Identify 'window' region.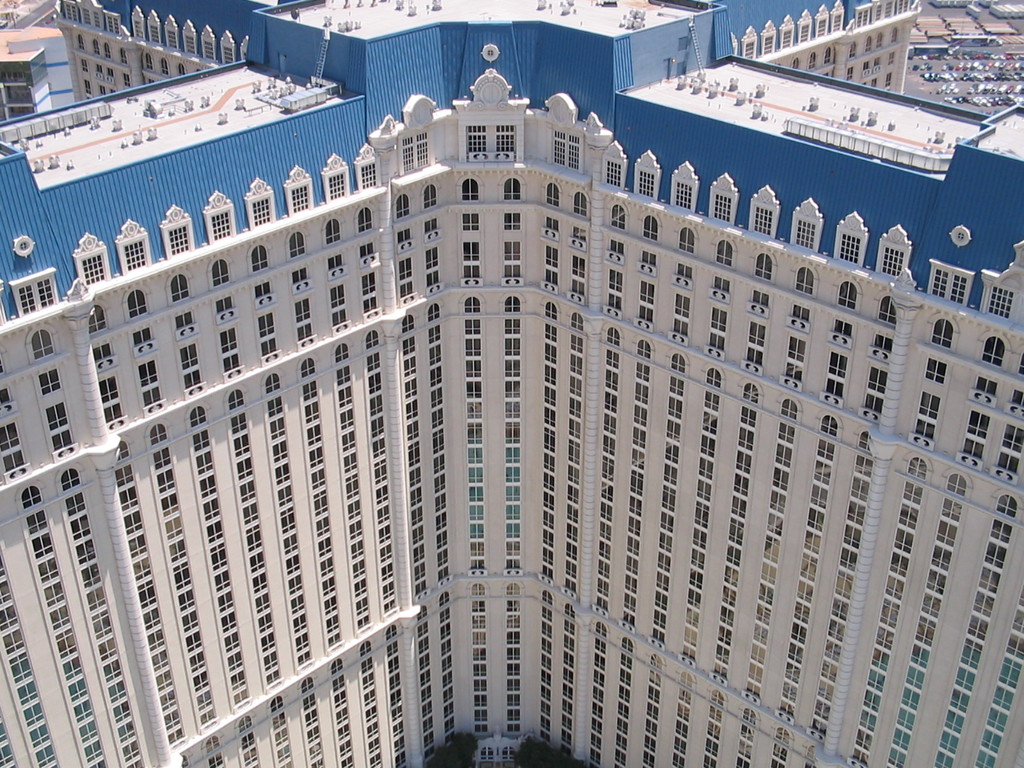
Region: select_region(678, 689, 694, 705).
